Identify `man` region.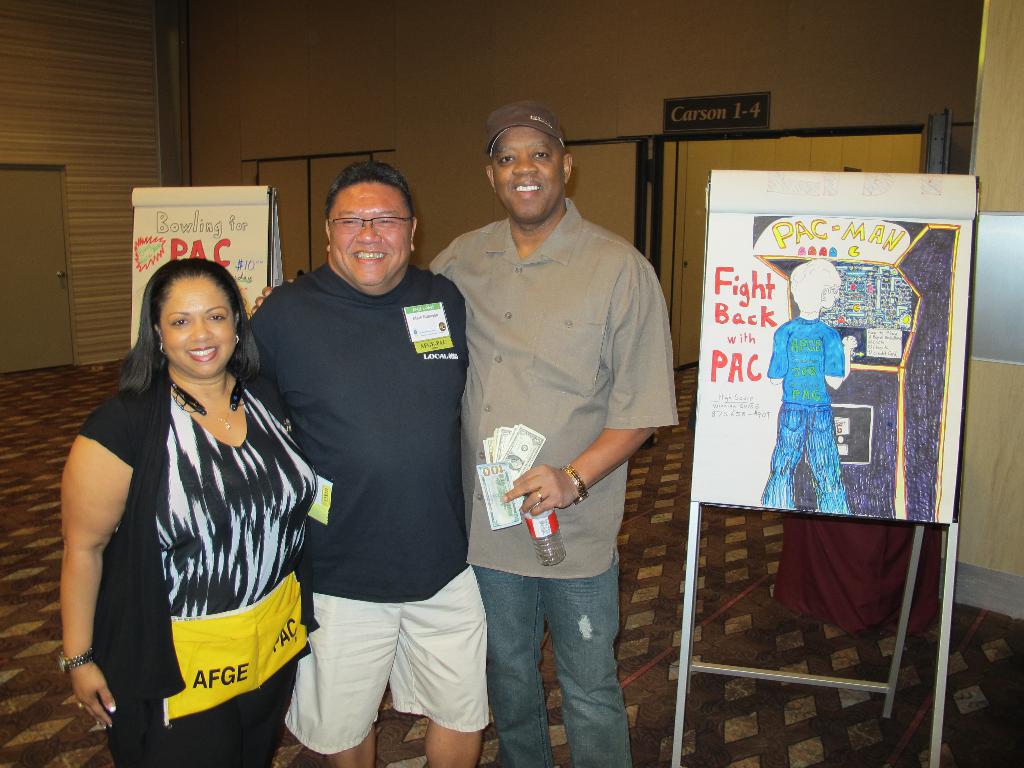
Region: bbox(246, 91, 681, 767).
